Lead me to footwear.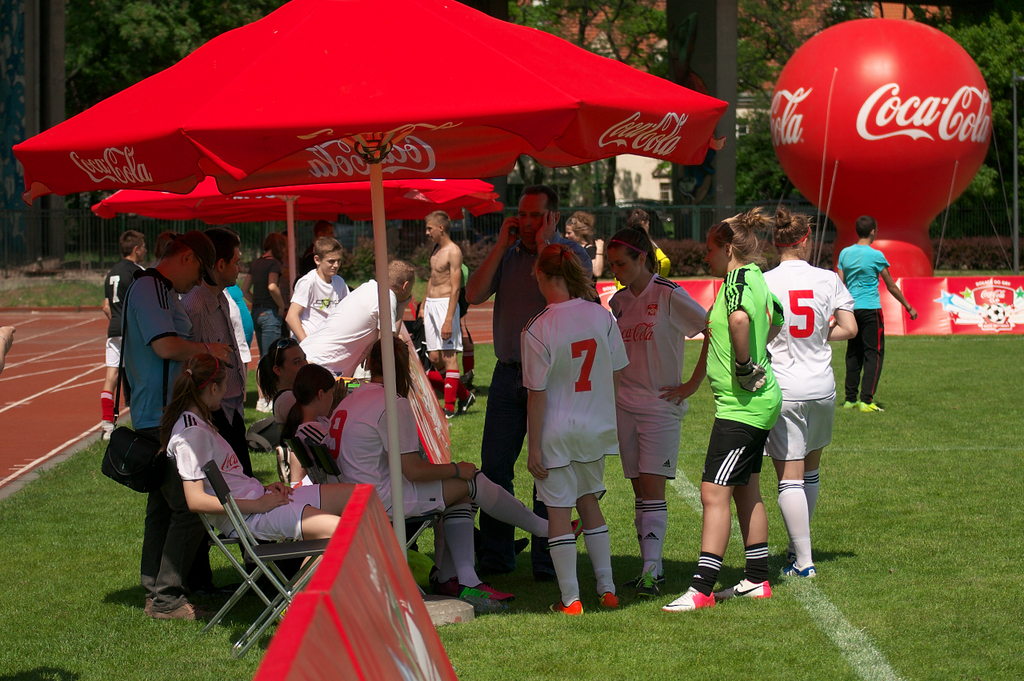
Lead to {"x1": 457, "y1": 400, "x2": 475, "y2": 416}.
